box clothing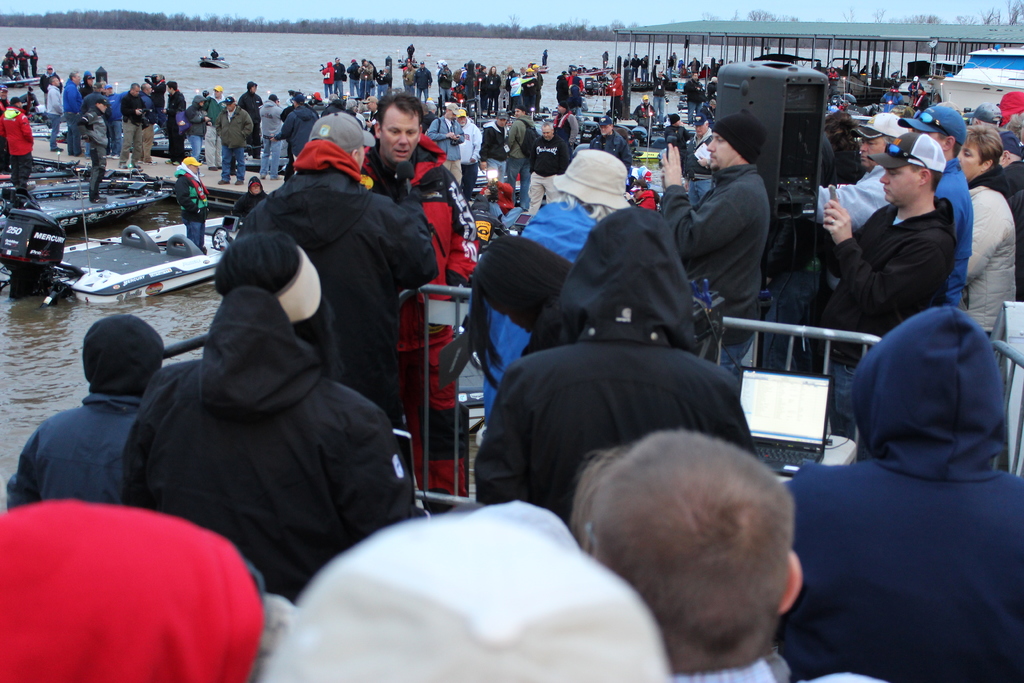
Rect(765, 306, 1023, 682)
